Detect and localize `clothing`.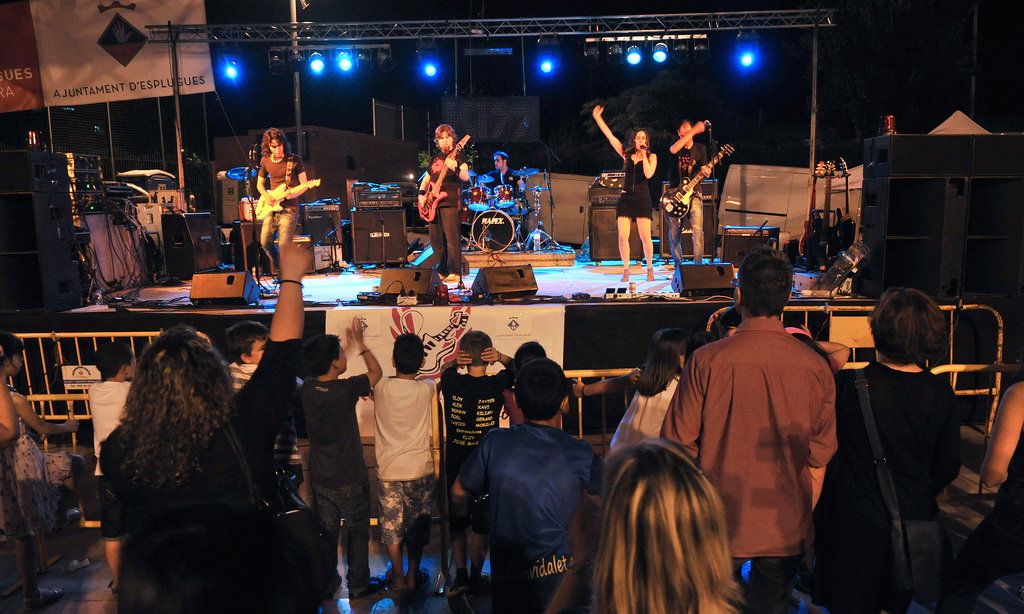
Localized at l=785, t=360, r=964, b=613.
